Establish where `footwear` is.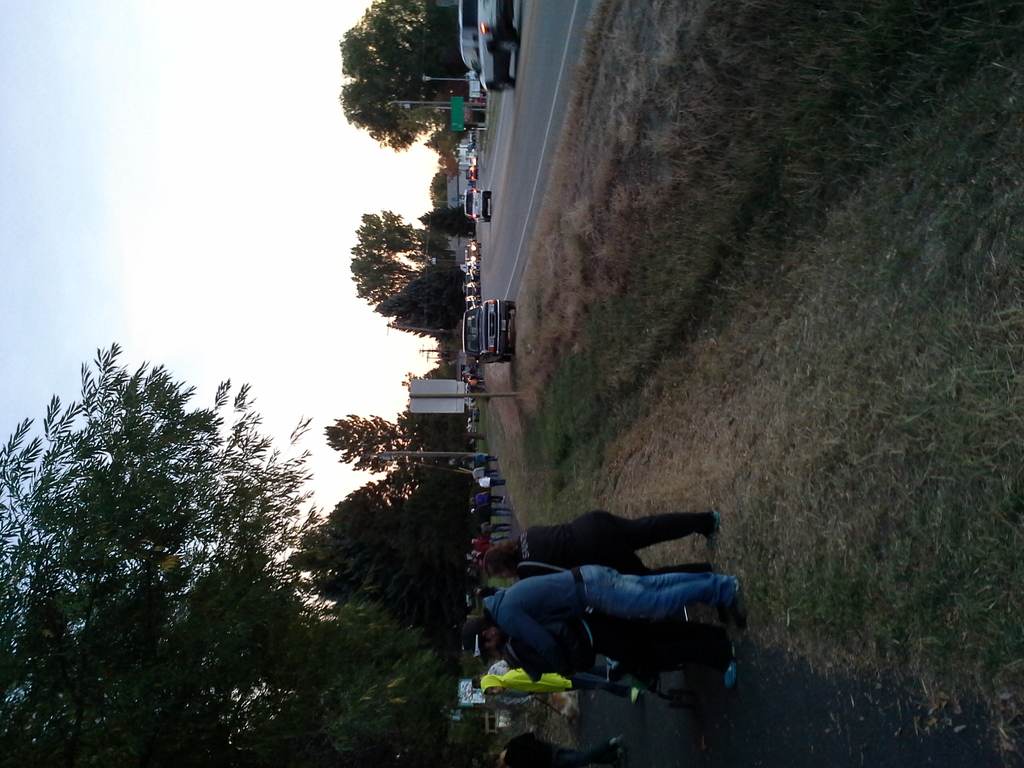
Established at detection(729, 585, 746, 626).
